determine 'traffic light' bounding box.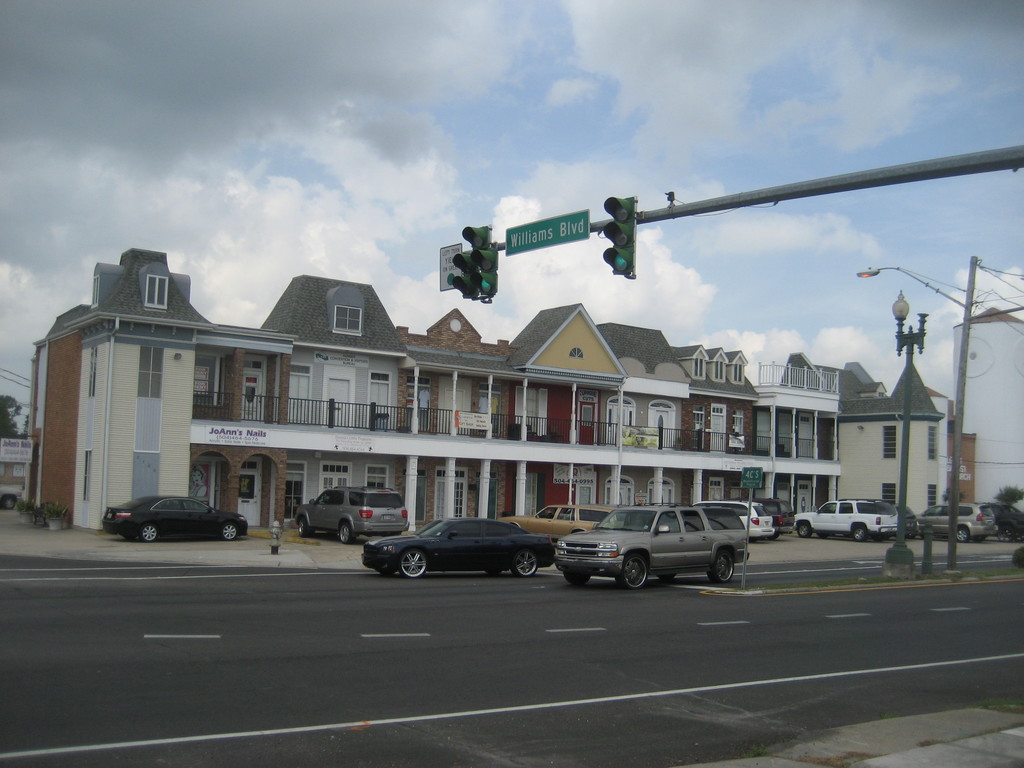
Determined: <box>451,222,499,303</box>.
